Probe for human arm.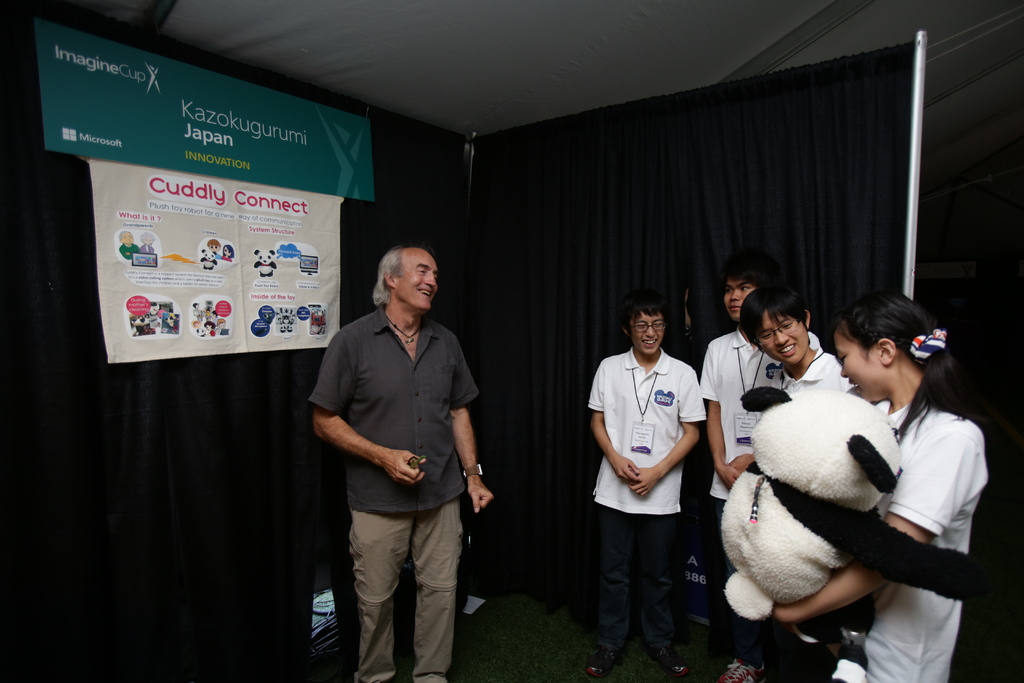
Probe result: {"x1": 453, "y1": 336, "x2": 489, "y2": 516}.
